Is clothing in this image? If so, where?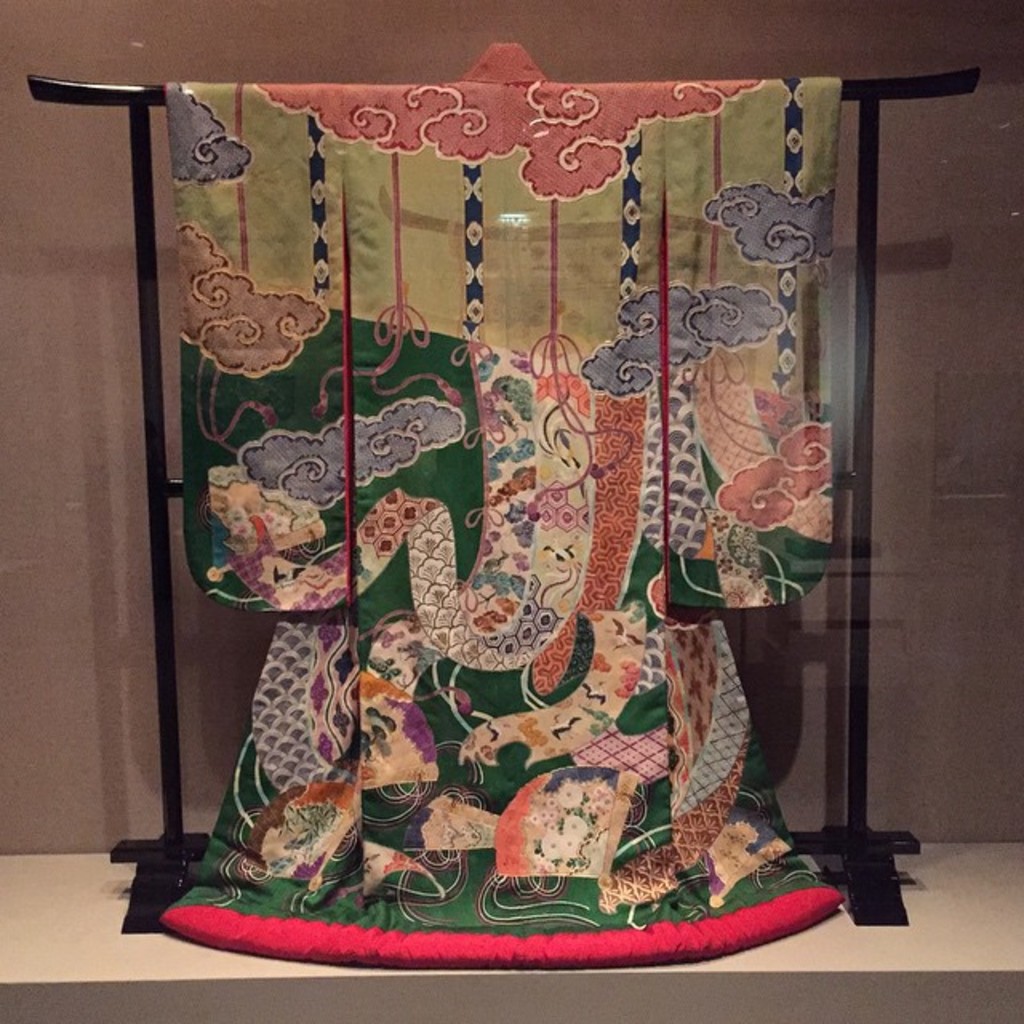
Yes, at Rect(123, 150, 874, 920).
